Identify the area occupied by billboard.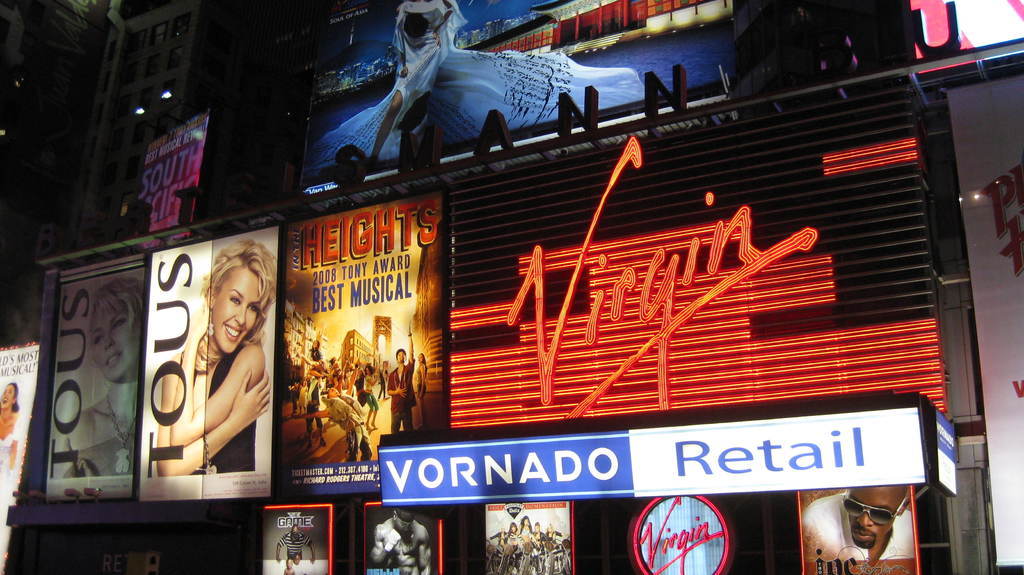
Area: bbox=(294, 0, 730, 196).
